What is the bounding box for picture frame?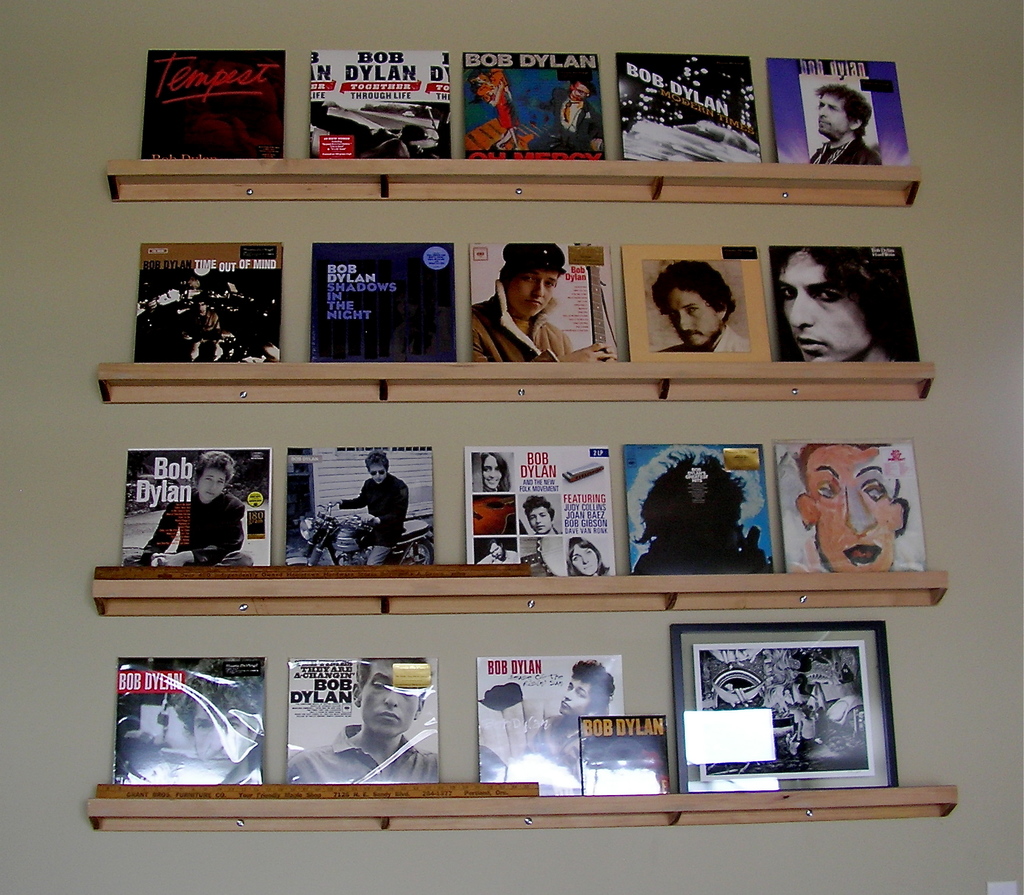
Rect(668, 622, 902, 792).
